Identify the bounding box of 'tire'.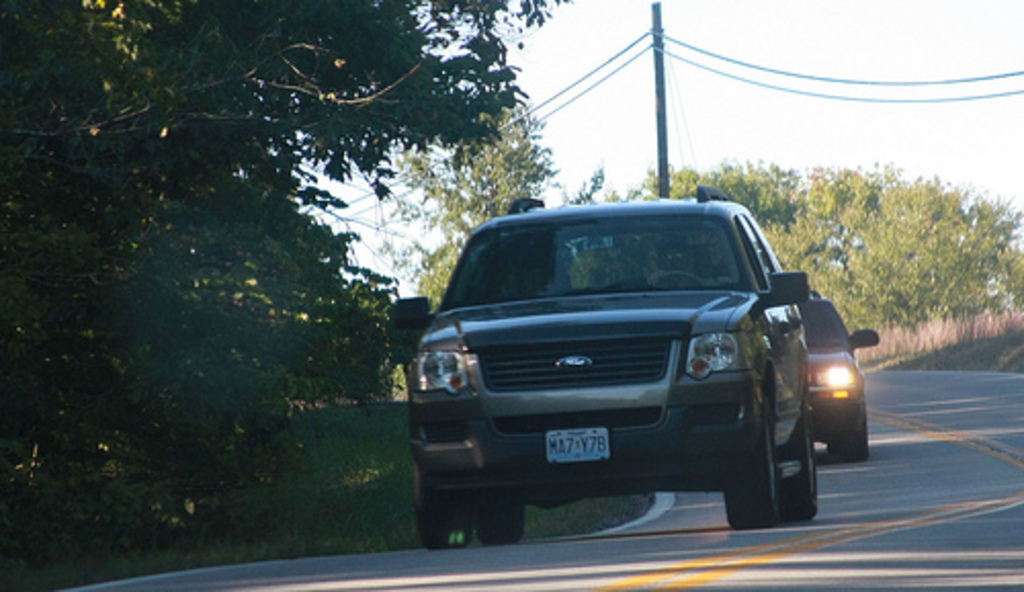
770,397,821,522.
